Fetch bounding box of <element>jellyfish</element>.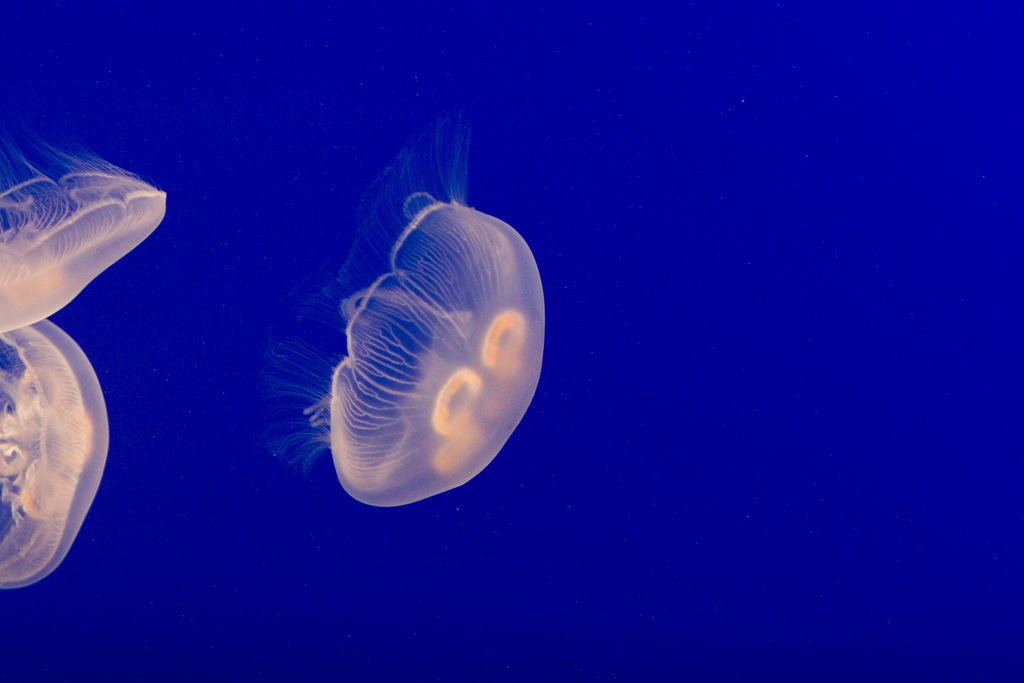
Bbox: region(0, 316, 112, 593).
